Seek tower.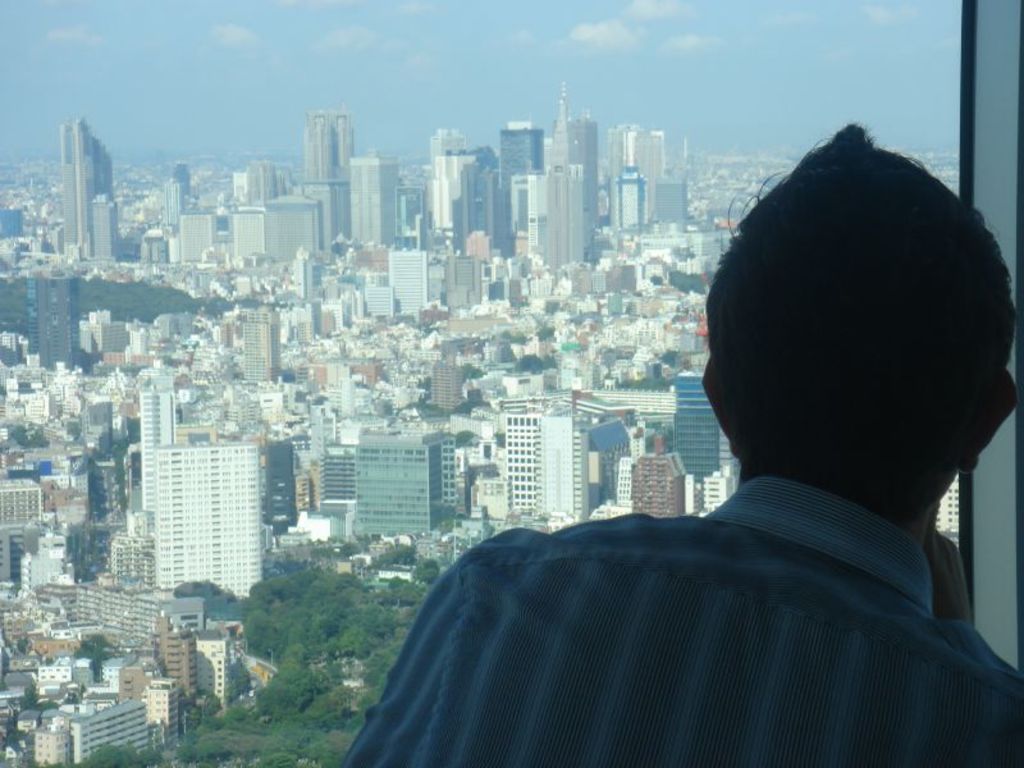
[307, 113, 351, 191].
